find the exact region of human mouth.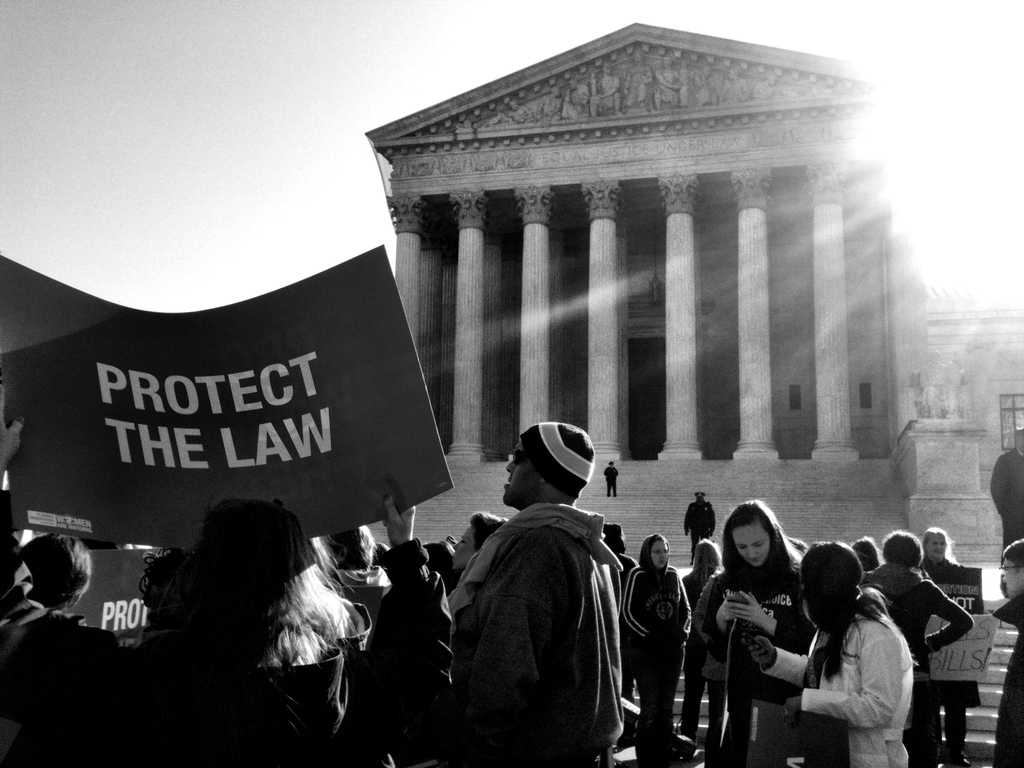
Exact region: crop(748, 554, 763, 560).
